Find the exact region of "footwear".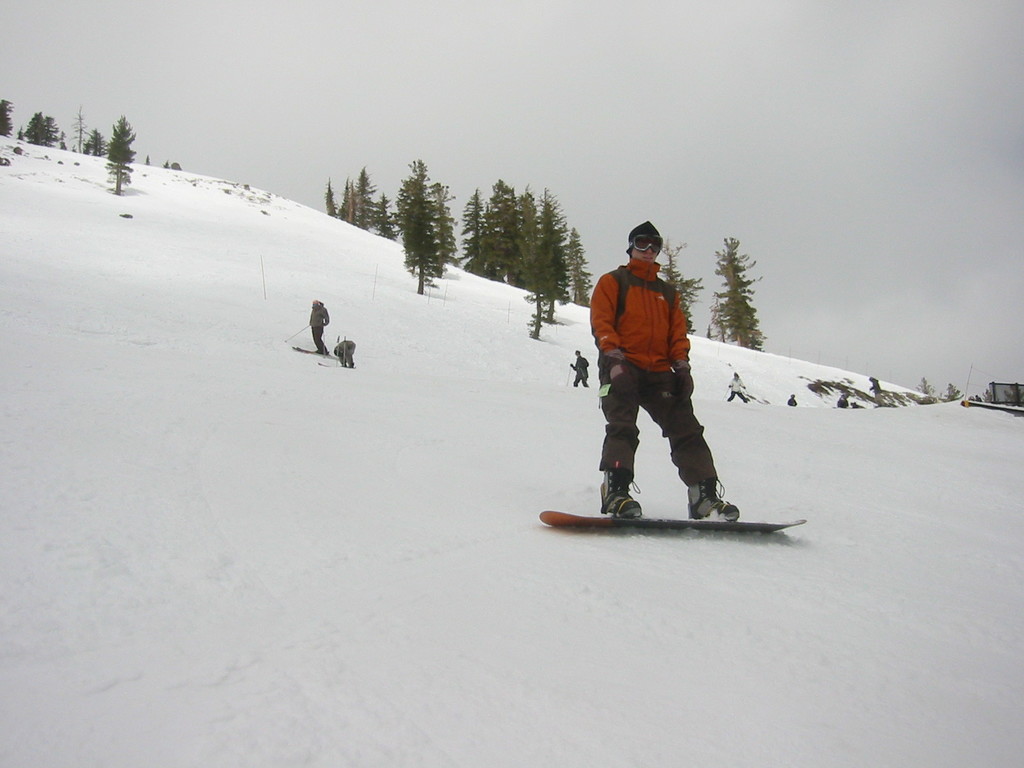
Exact region: <box>599,468,644,520</box>.
